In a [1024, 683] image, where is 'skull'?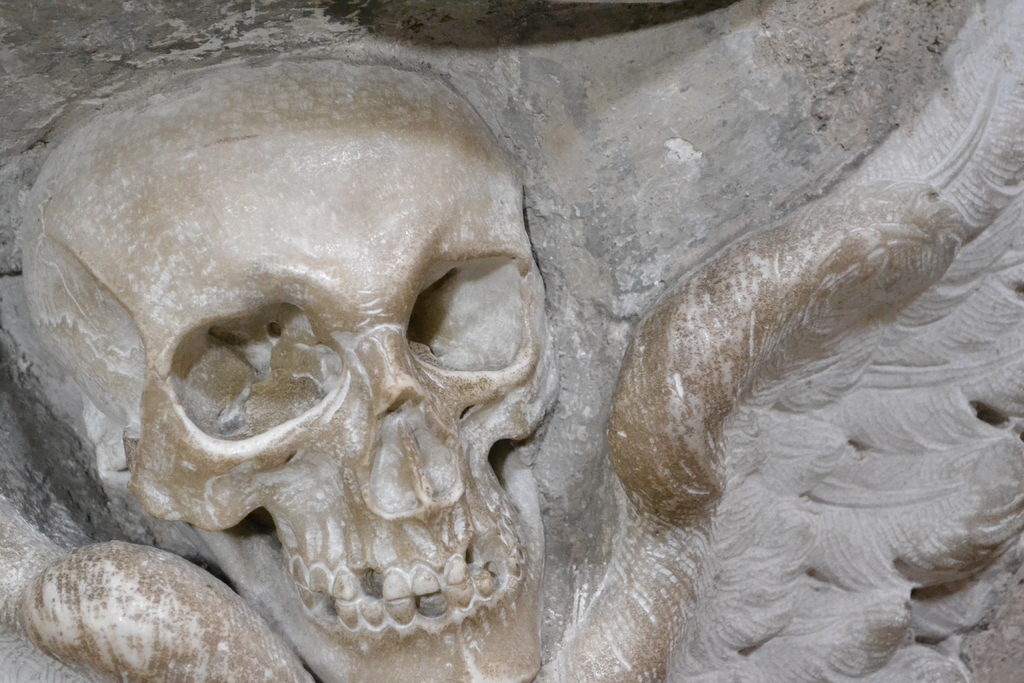
bbox=(21, 53, 558, 682).
